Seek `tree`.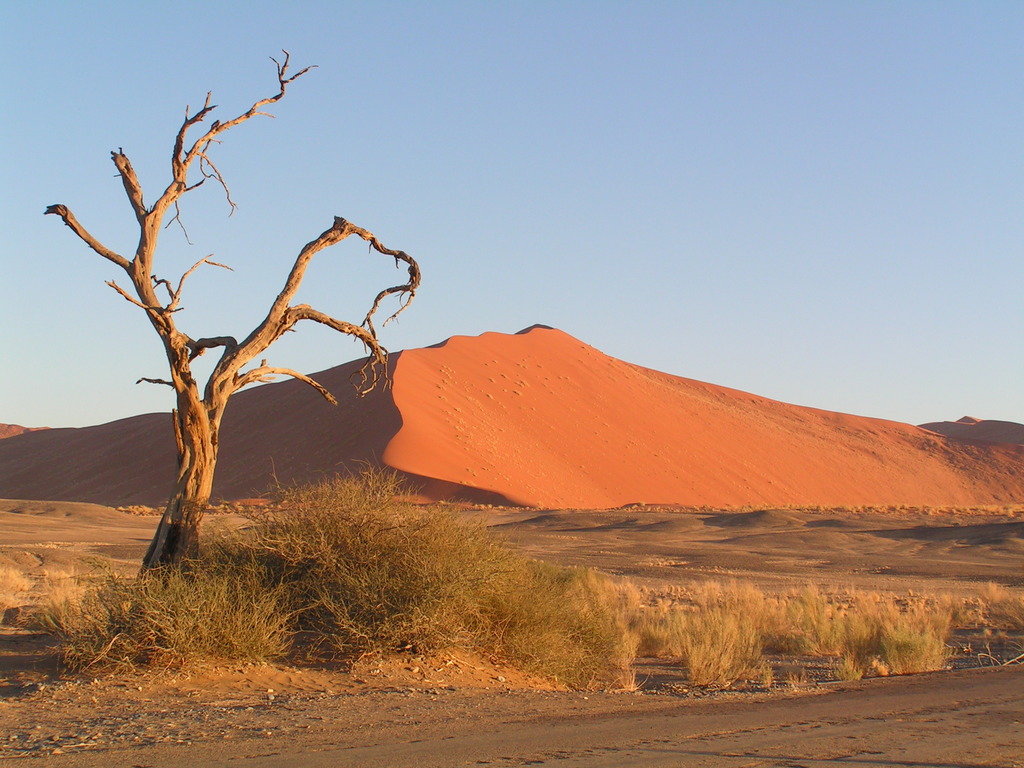
[x1=39, y1=46, x2=423, y2=583].
